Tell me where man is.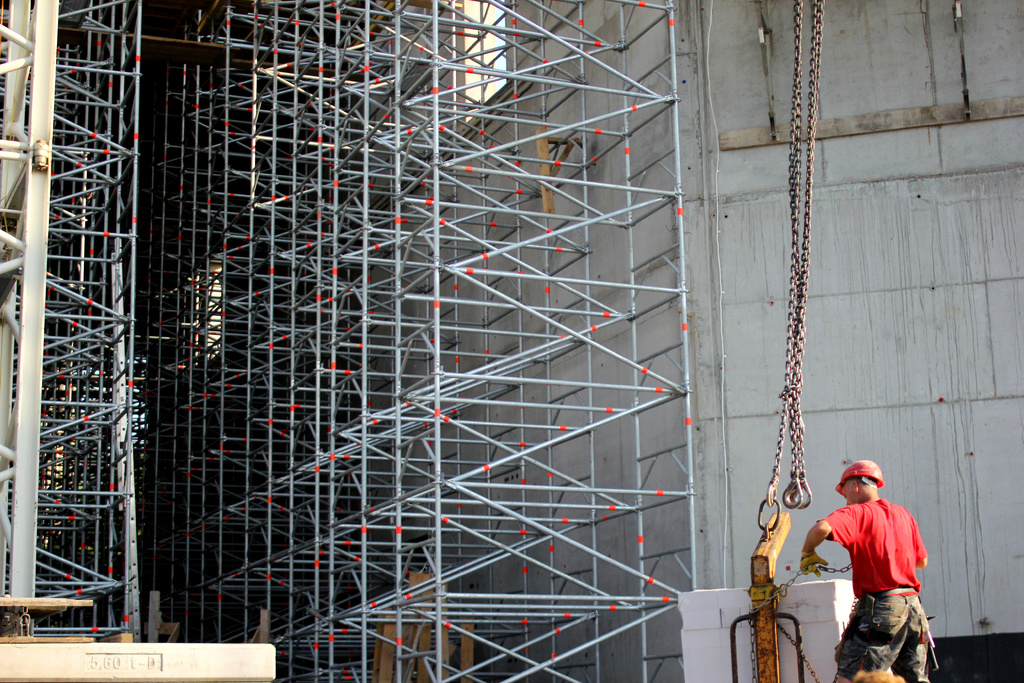
man is at left=816, top=465, right=944, bottom=681.
